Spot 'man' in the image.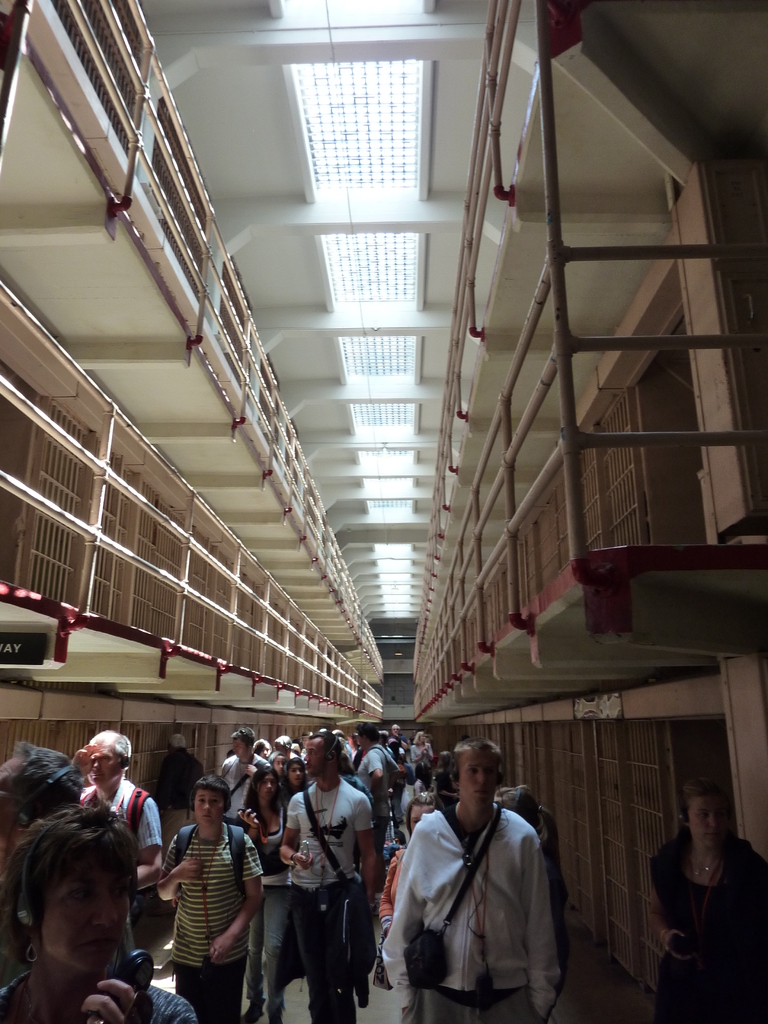
'man' found at box=[209, 725, 267, 824].
